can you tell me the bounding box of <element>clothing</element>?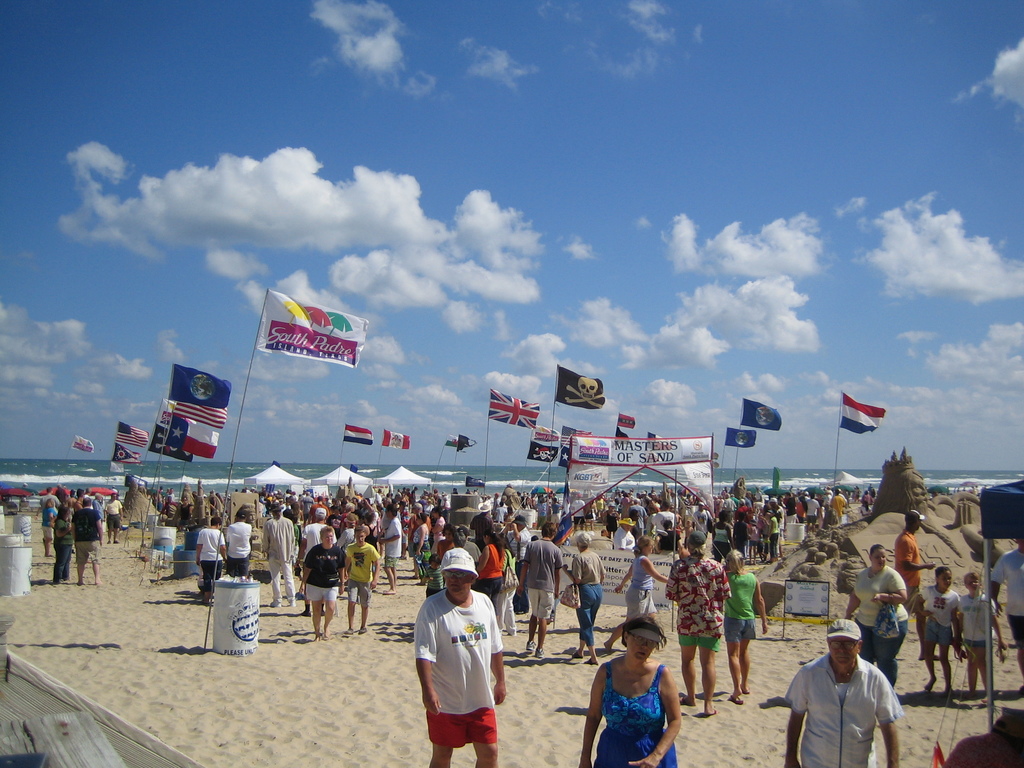
(x1=767, y1=517, x2=782, y2=557).
